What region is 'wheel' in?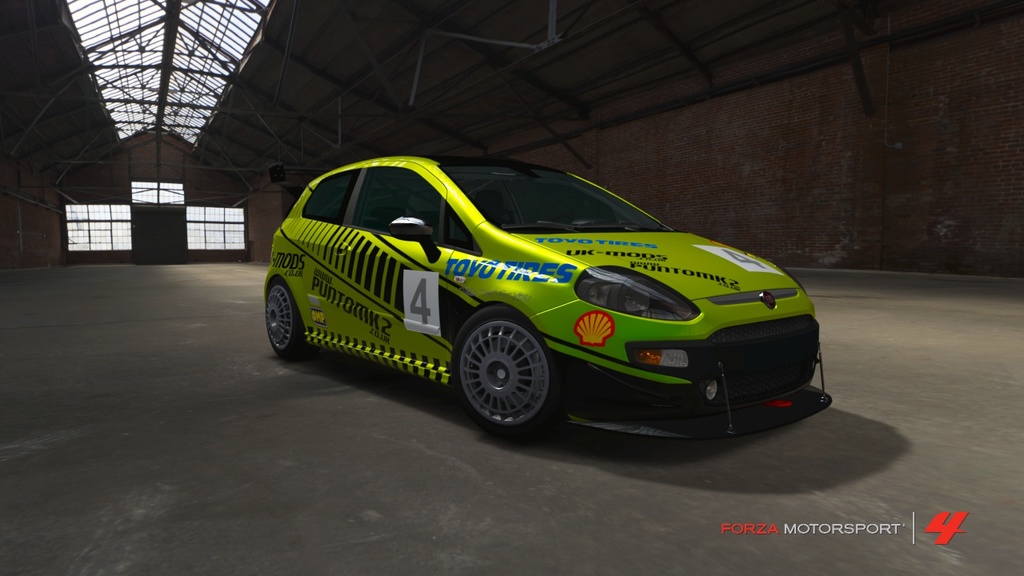
crop(262, 274, 302, 366).
